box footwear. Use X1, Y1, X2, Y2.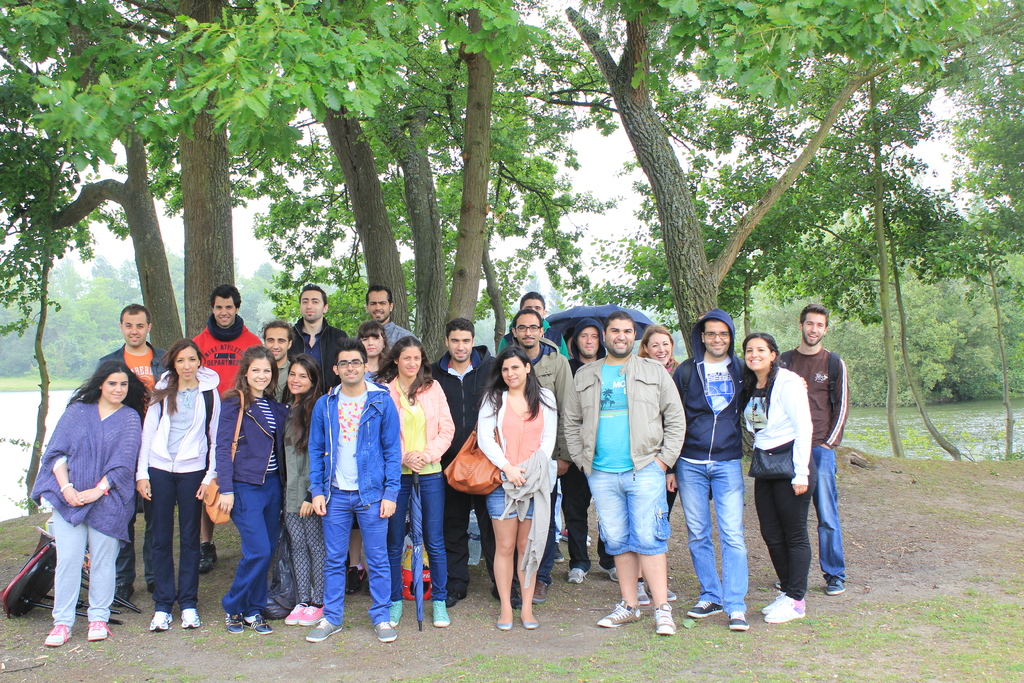
449, 589, 467, 607.
